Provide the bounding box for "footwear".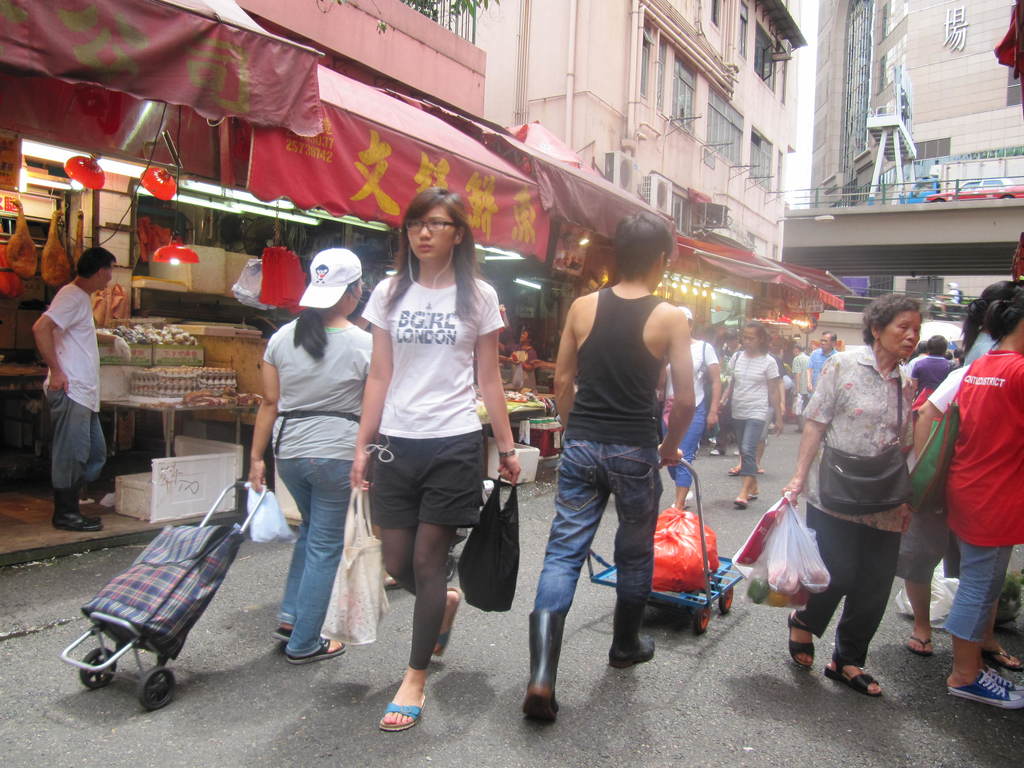
BBox(49, 511, 109, 534).
